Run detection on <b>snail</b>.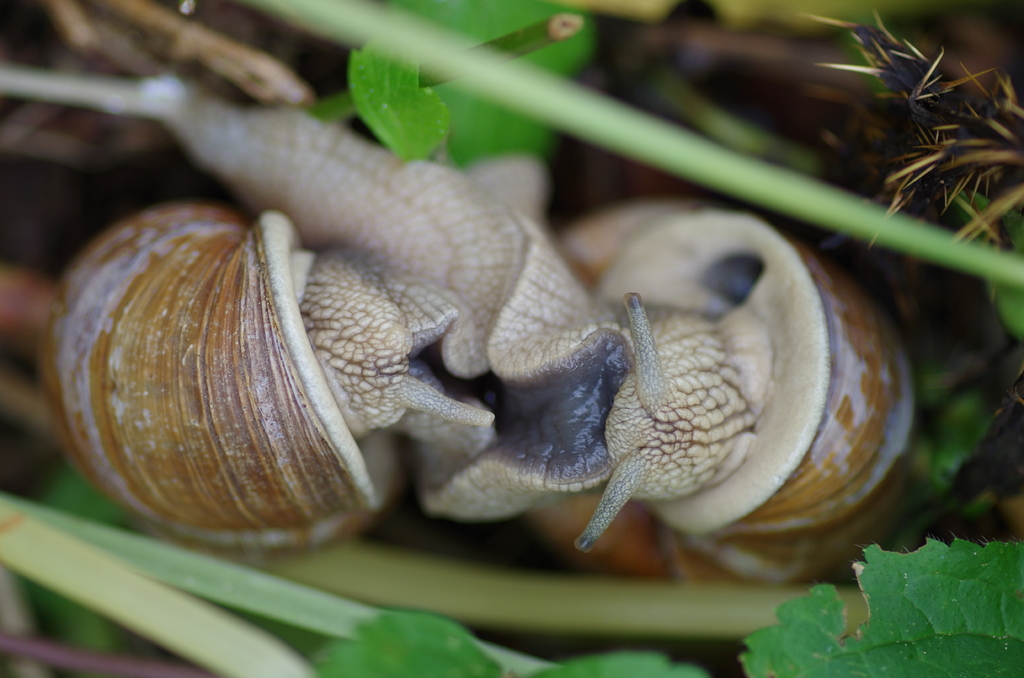
Result: 513 198 929 590.
